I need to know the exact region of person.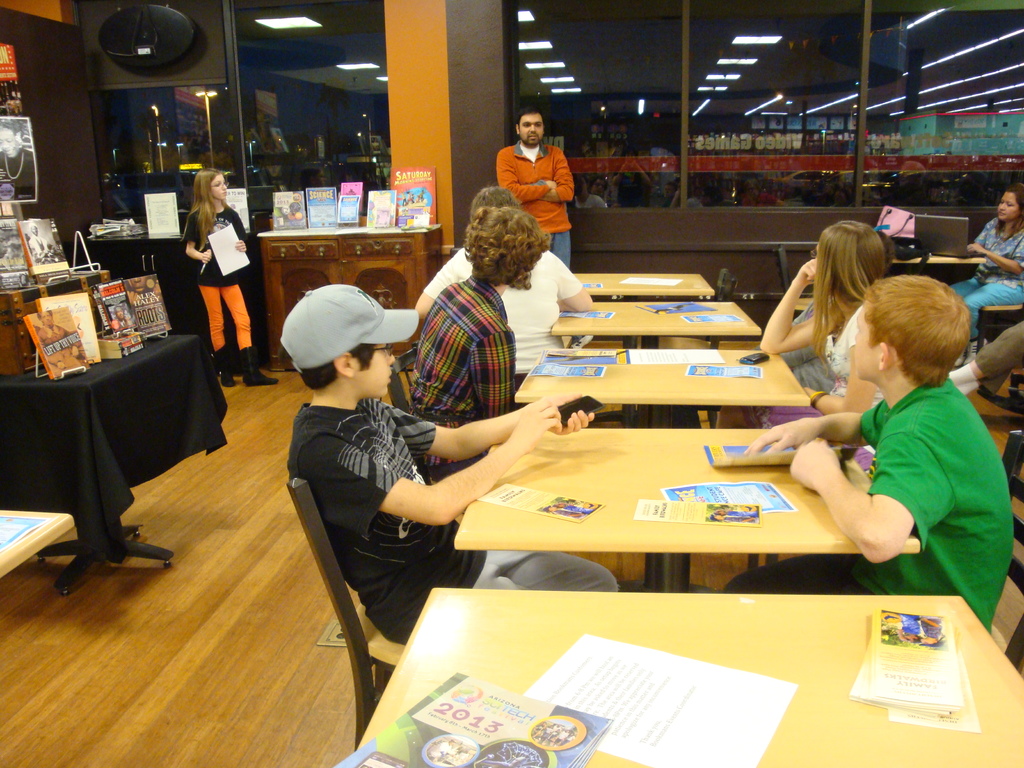
Region: region(711, 517, 753, 522).
